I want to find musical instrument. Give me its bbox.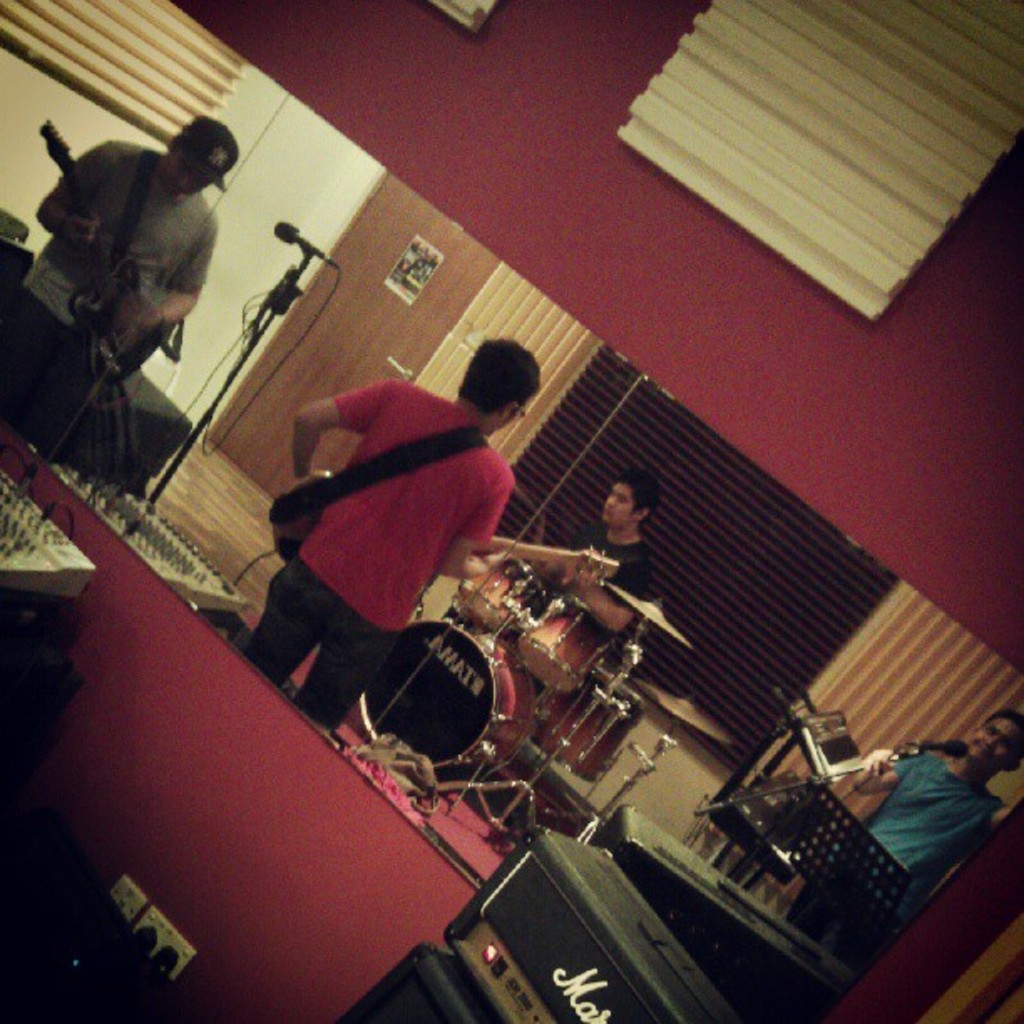
(363, 624, 495, 768).
